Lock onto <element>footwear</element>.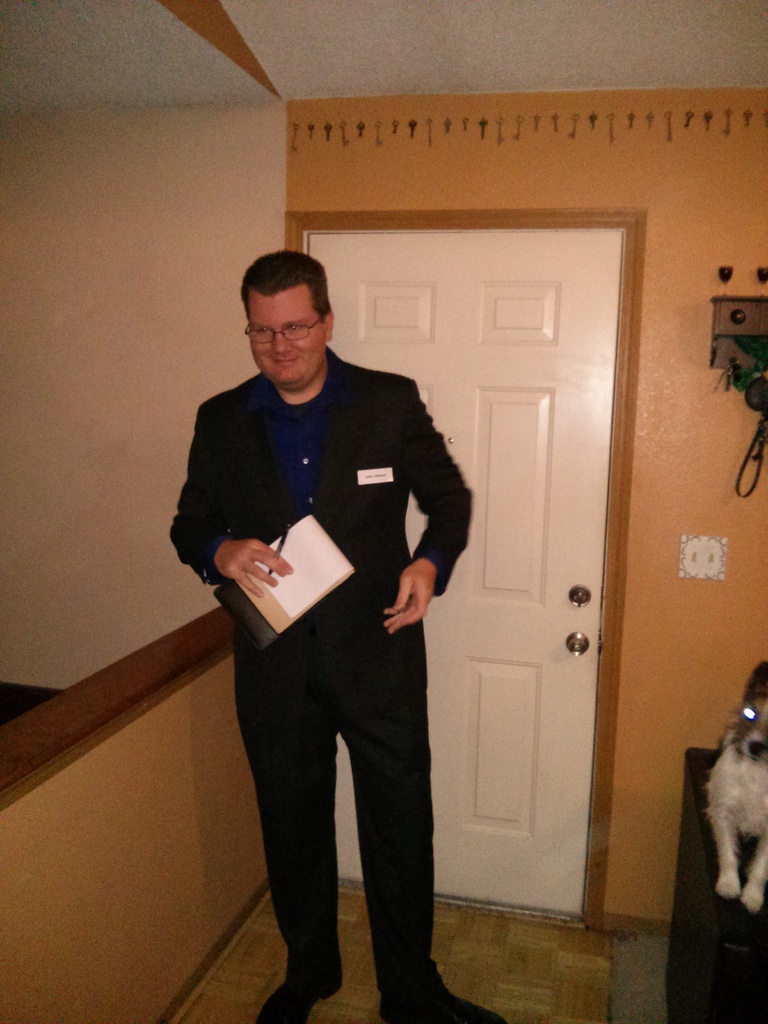
Locked: 372, 966, 505, 1023.
